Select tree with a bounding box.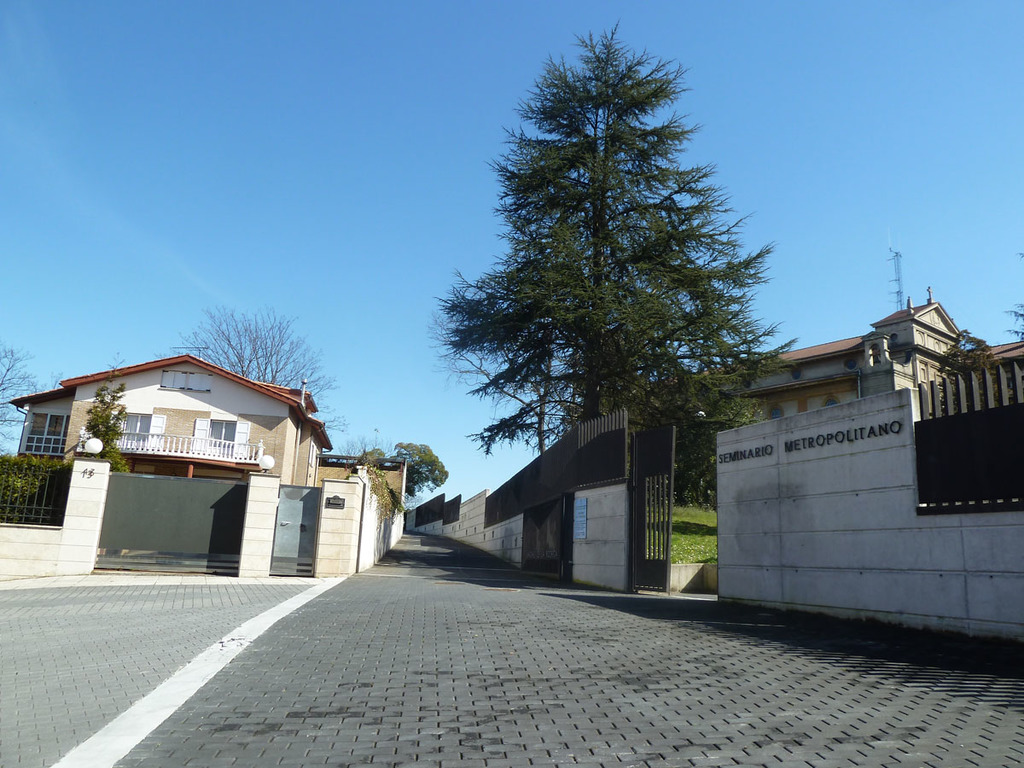
rect(0, 346, 49, 452).
